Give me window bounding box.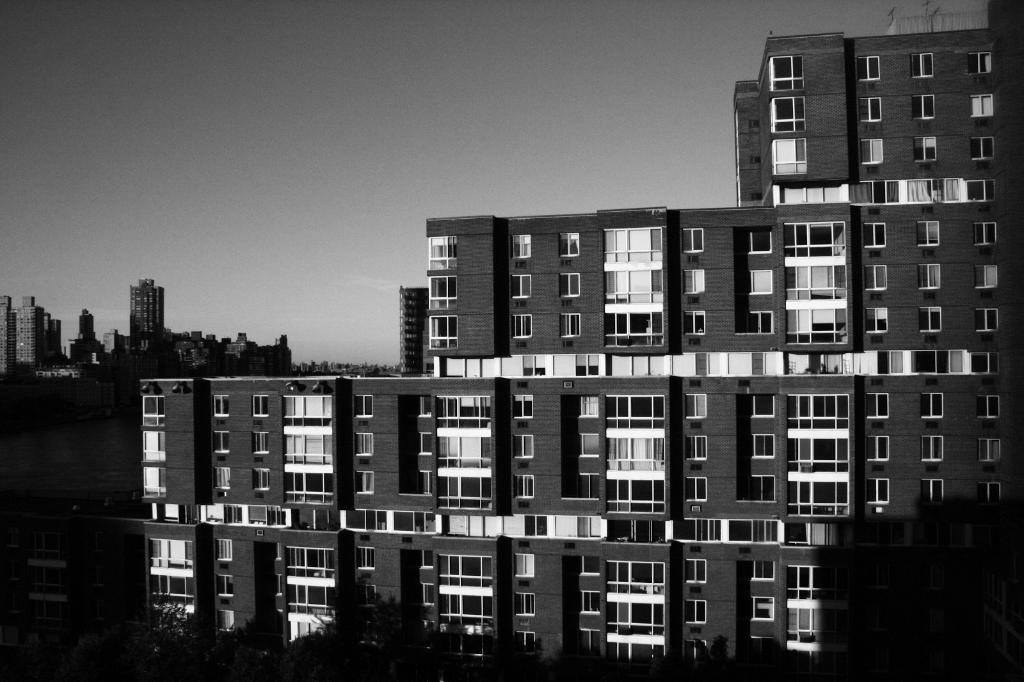
[437, 594, 492, 625].
